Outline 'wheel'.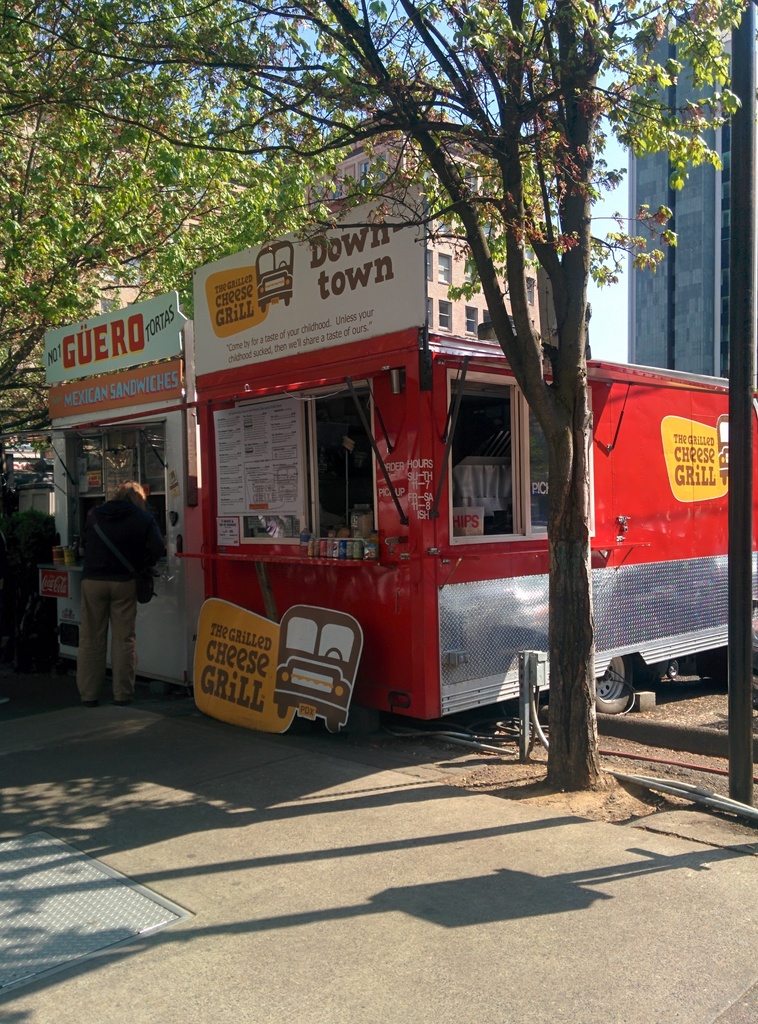
Outline: bbox=[284, 296, 291, 308].
